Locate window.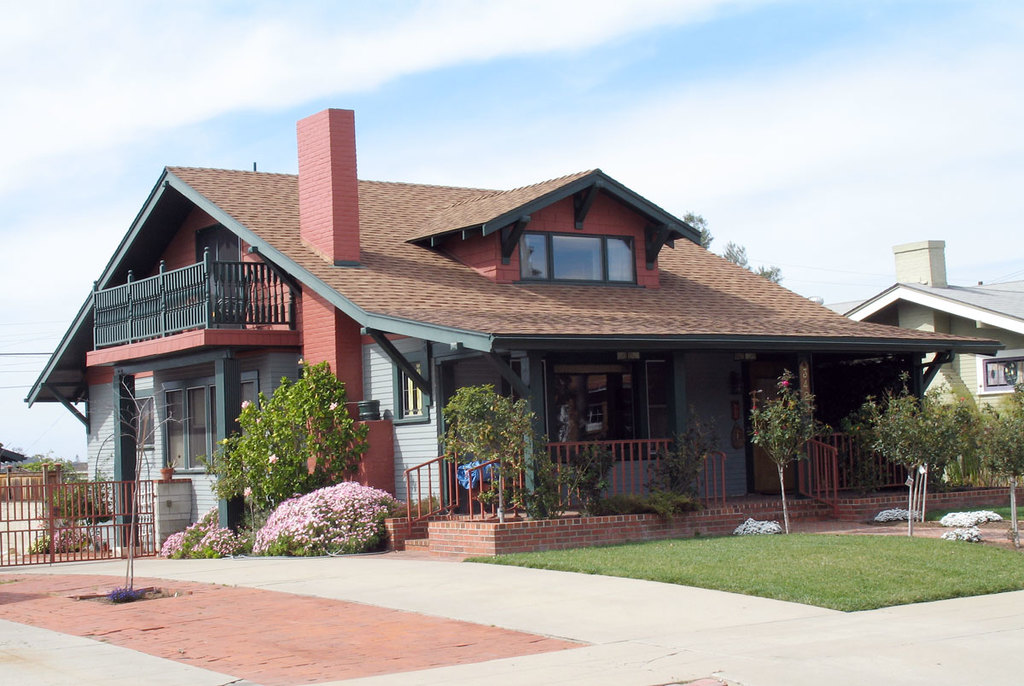
Bounding box: 199:226:247:322.
